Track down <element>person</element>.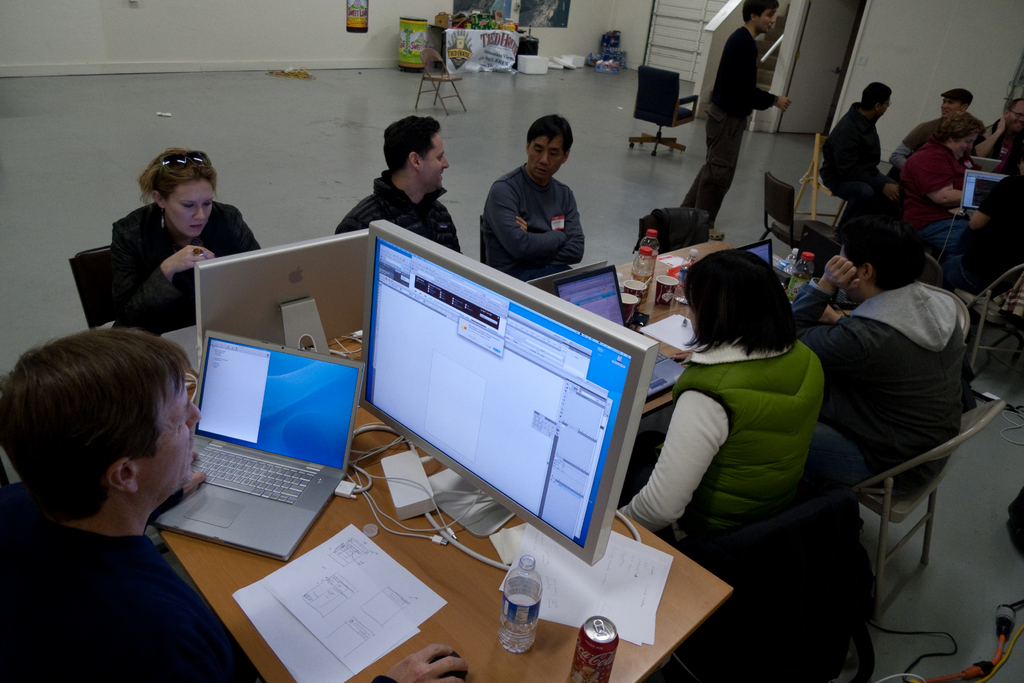
Tracked to <box>471,128,612,282</box>.
